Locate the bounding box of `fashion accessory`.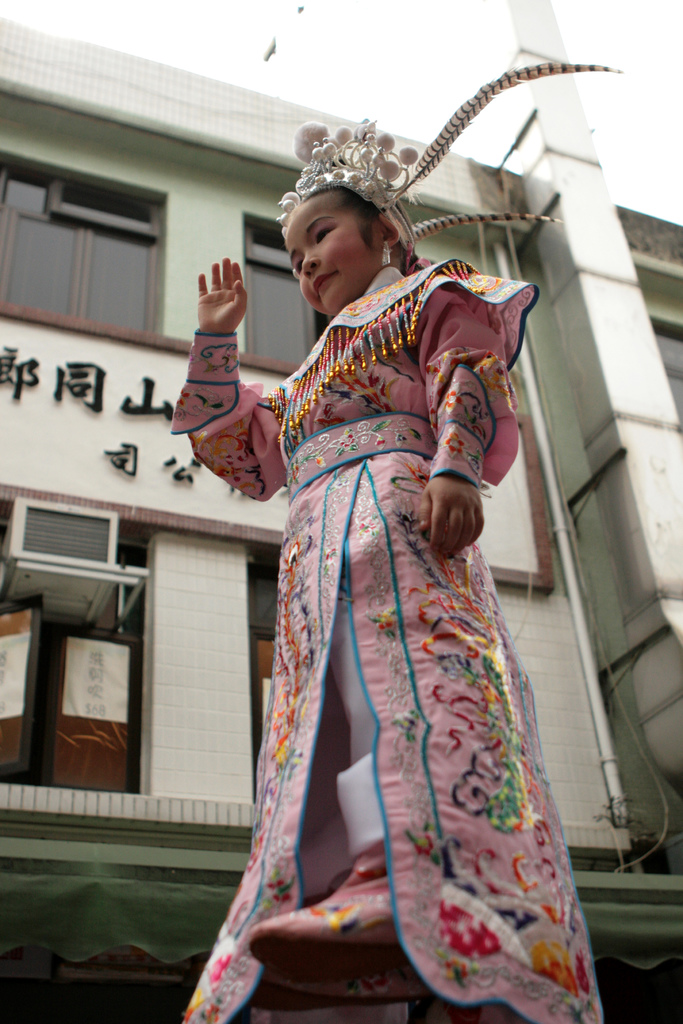
Bounding box: rect(279, 115, 410, 220).
